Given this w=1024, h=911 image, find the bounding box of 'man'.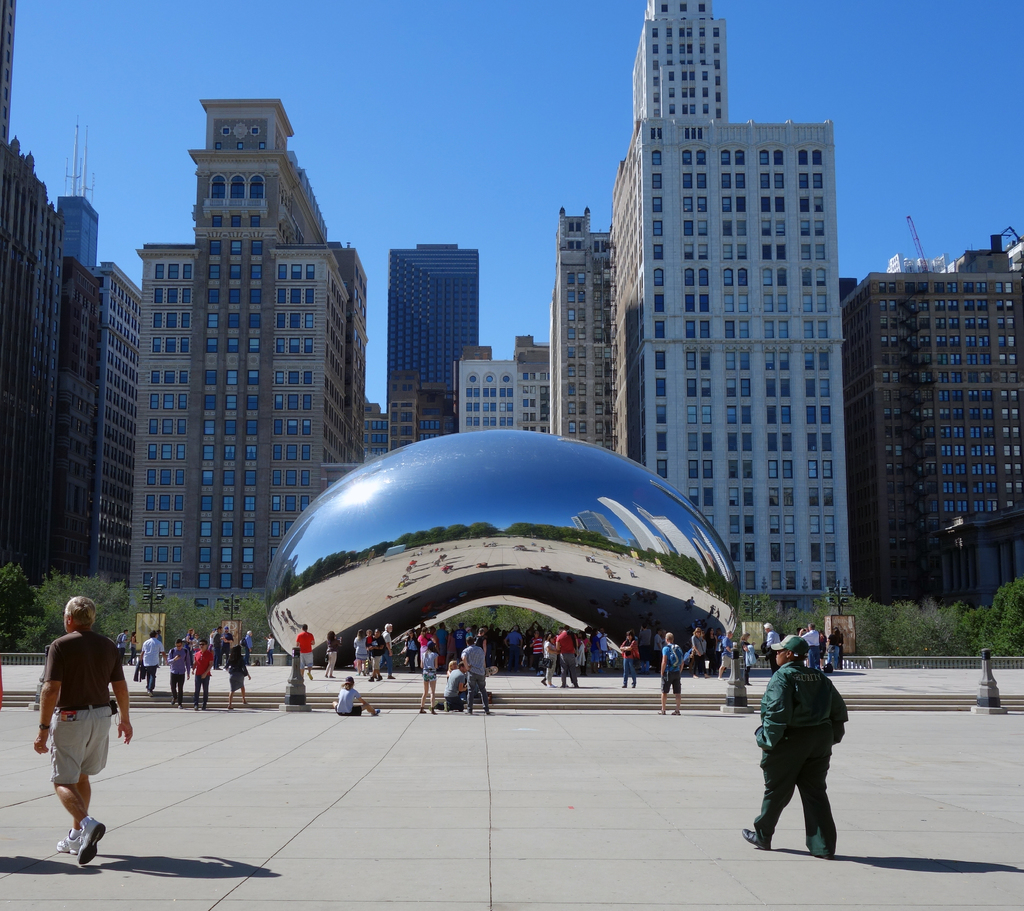
164,637,192,712.
